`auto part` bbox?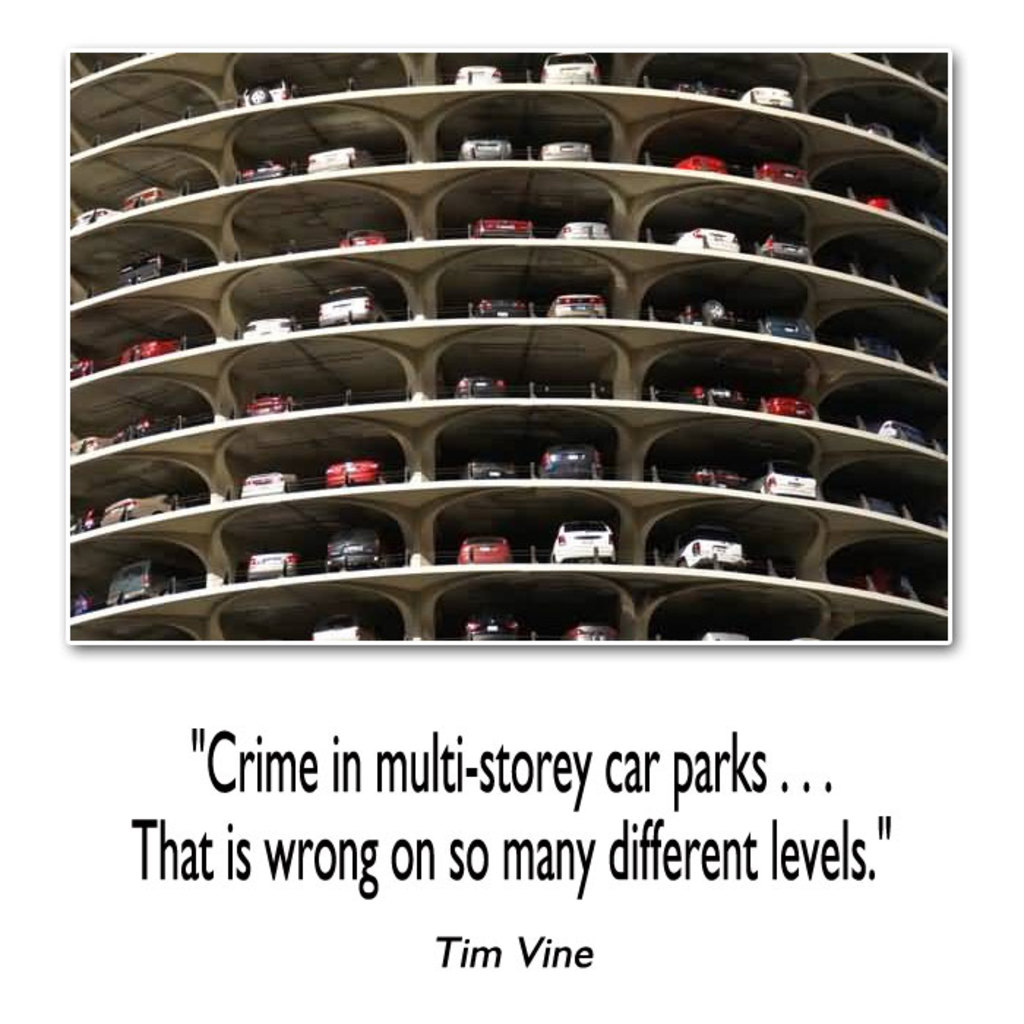
select_region(465, 142, 515, 161)
